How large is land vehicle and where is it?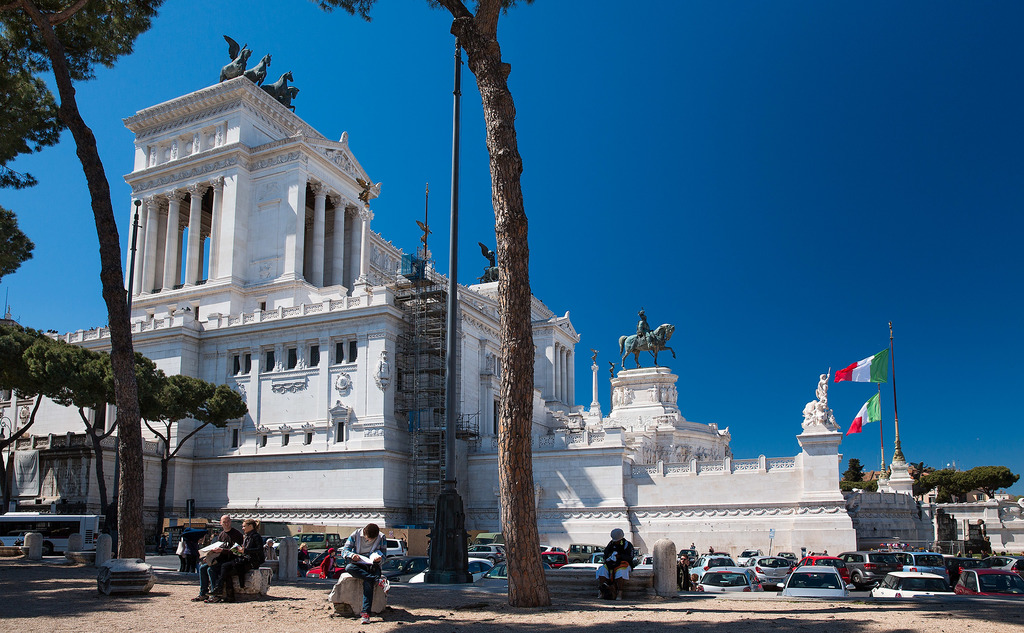
Bounding box: (left=677, top=548, right=698, bottom=568).
